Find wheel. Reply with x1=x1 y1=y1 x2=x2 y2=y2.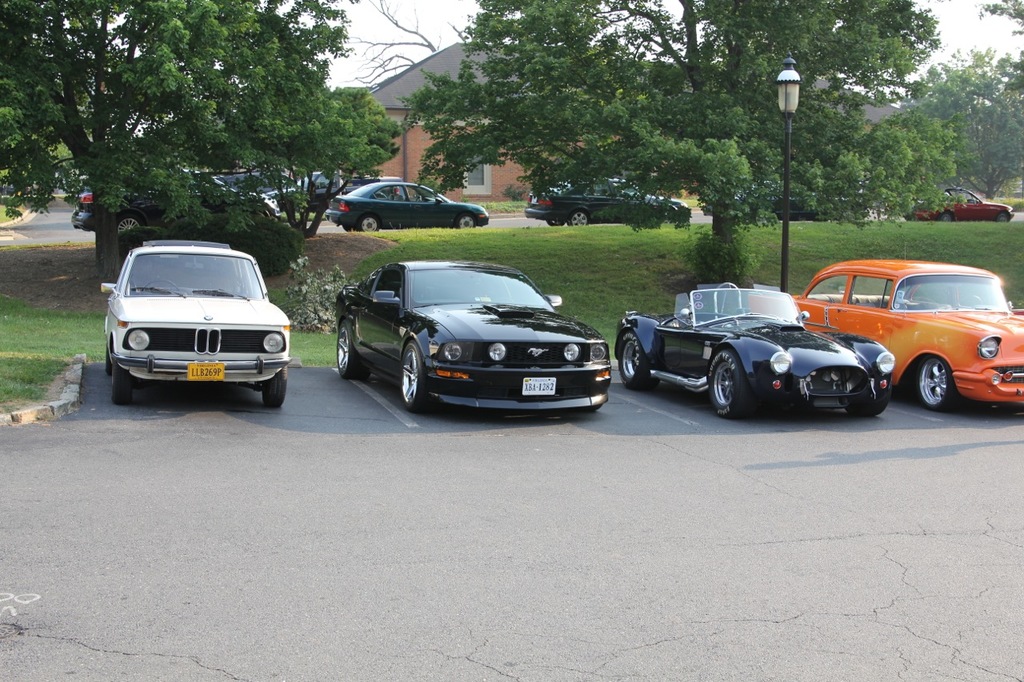
x1=398 y1=351 x2=427 y2=412.
